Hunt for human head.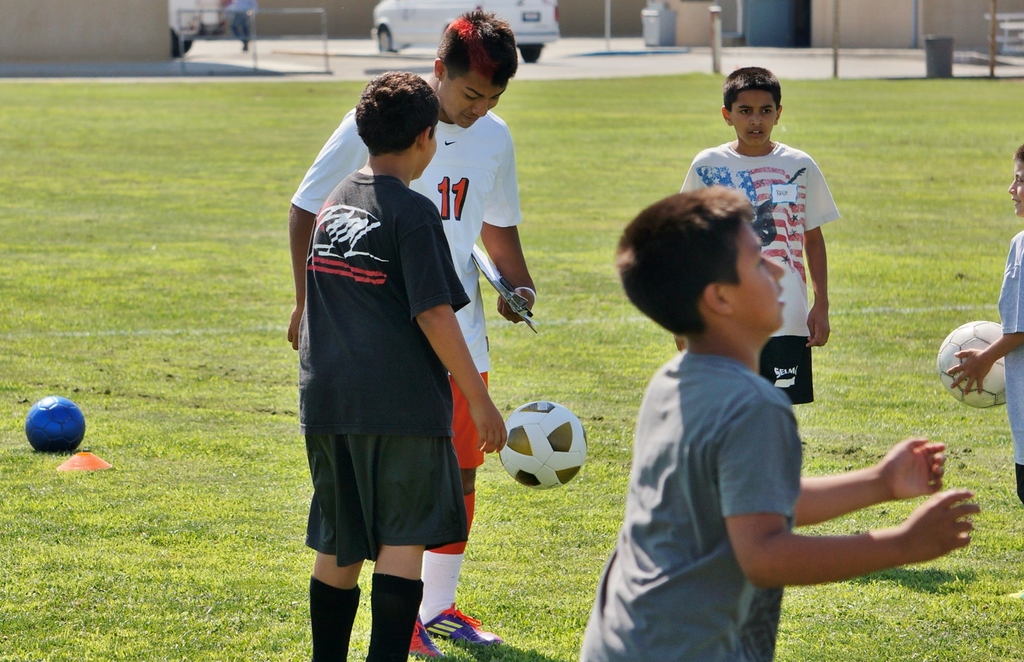
Hunted down at {"left": 355, "top": 71, "right": 444, "bottom": 179}.
